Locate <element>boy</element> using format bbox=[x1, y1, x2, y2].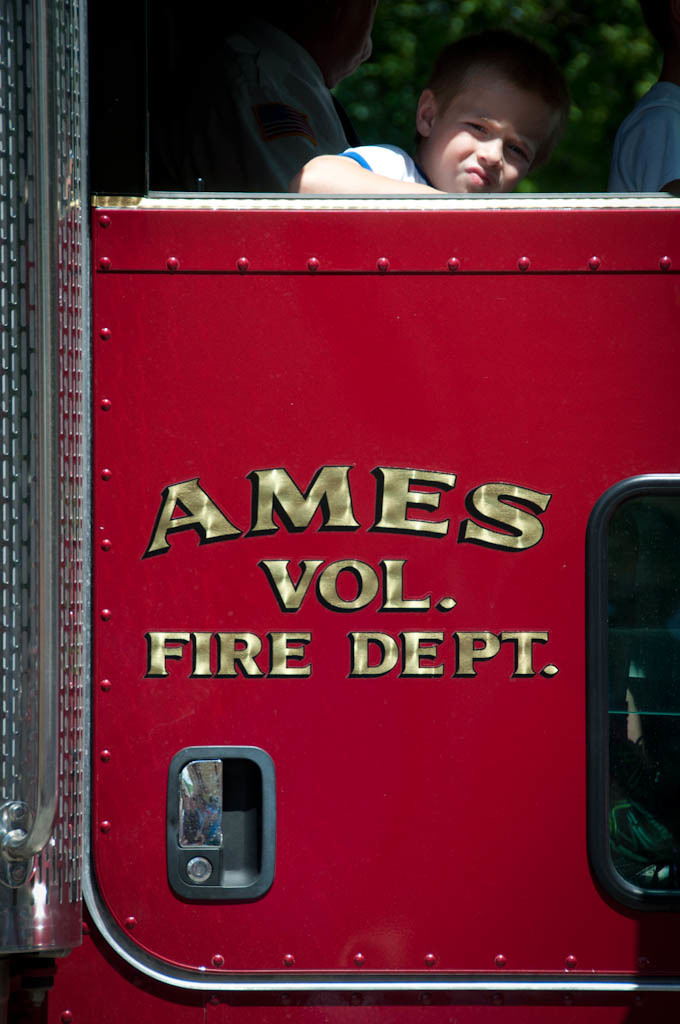
bbox=[391, 38, 586, 195].
